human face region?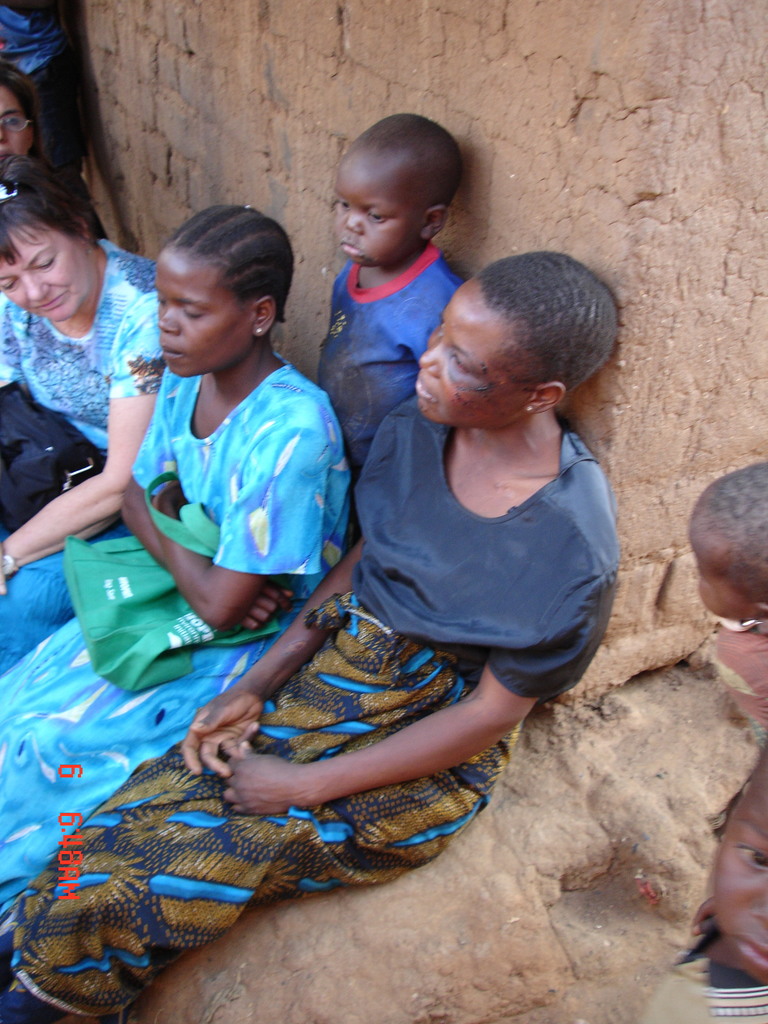
<region>0, 92, 35, 165</region>
